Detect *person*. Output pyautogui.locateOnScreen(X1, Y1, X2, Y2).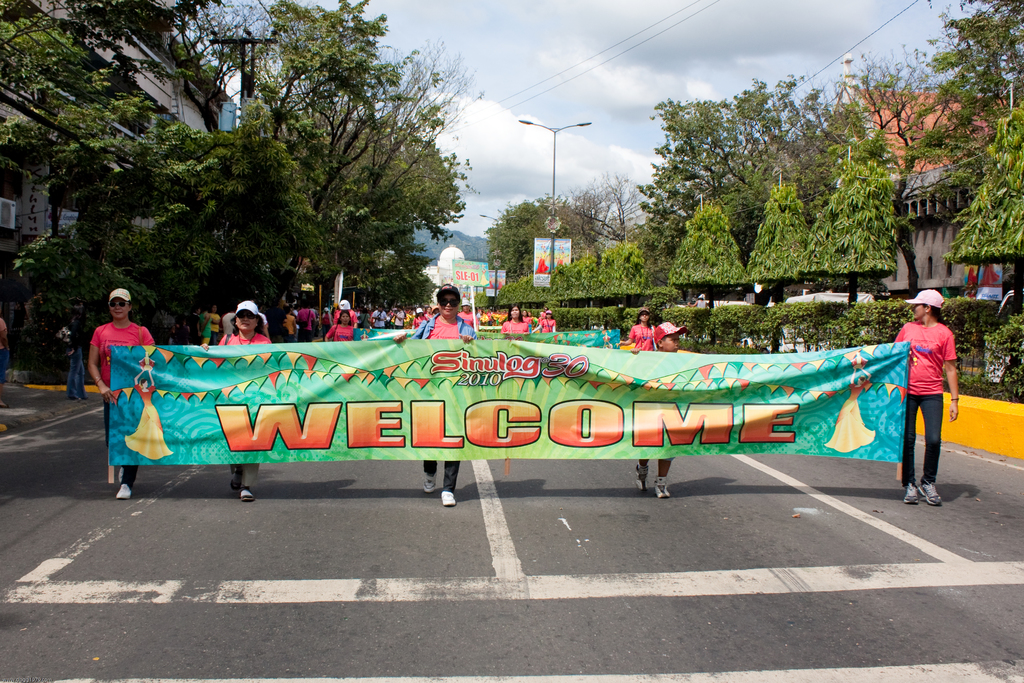
pyautogui.locateOnScreen(392, 281, 481, 506).
